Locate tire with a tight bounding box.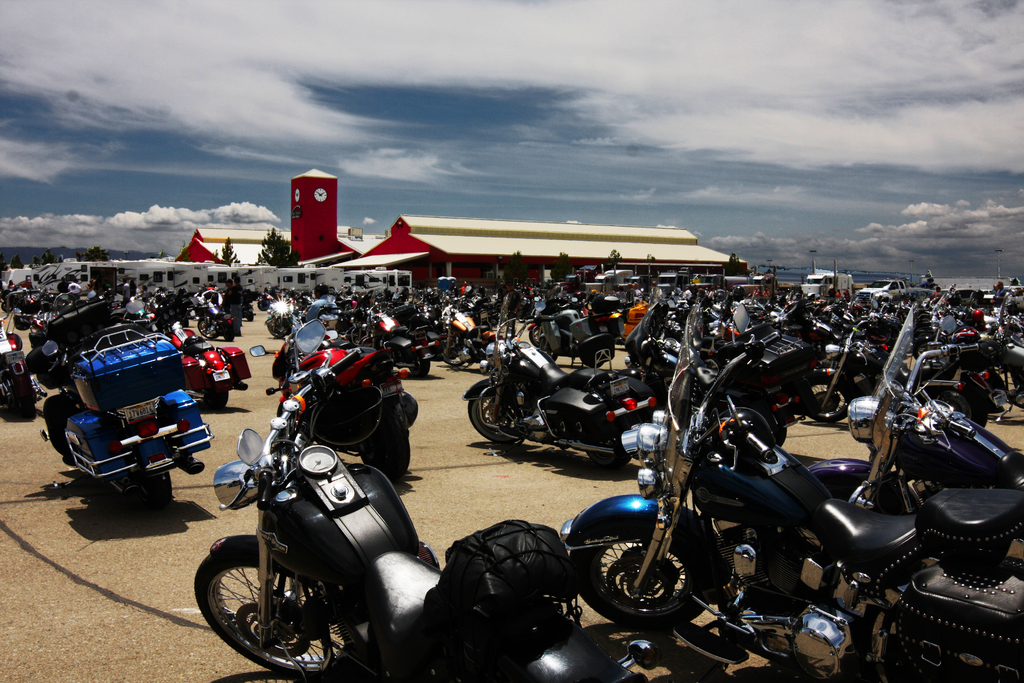
locate(804, 374, 858, 420).
